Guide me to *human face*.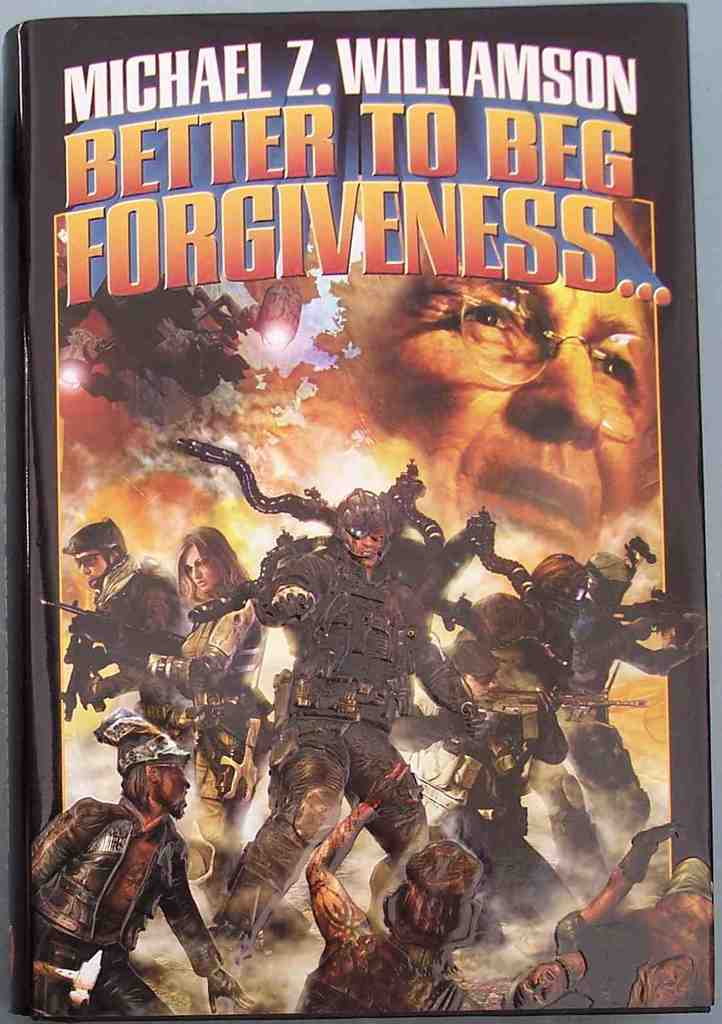
Guidance: BBox(182, 546, 217, 597).
